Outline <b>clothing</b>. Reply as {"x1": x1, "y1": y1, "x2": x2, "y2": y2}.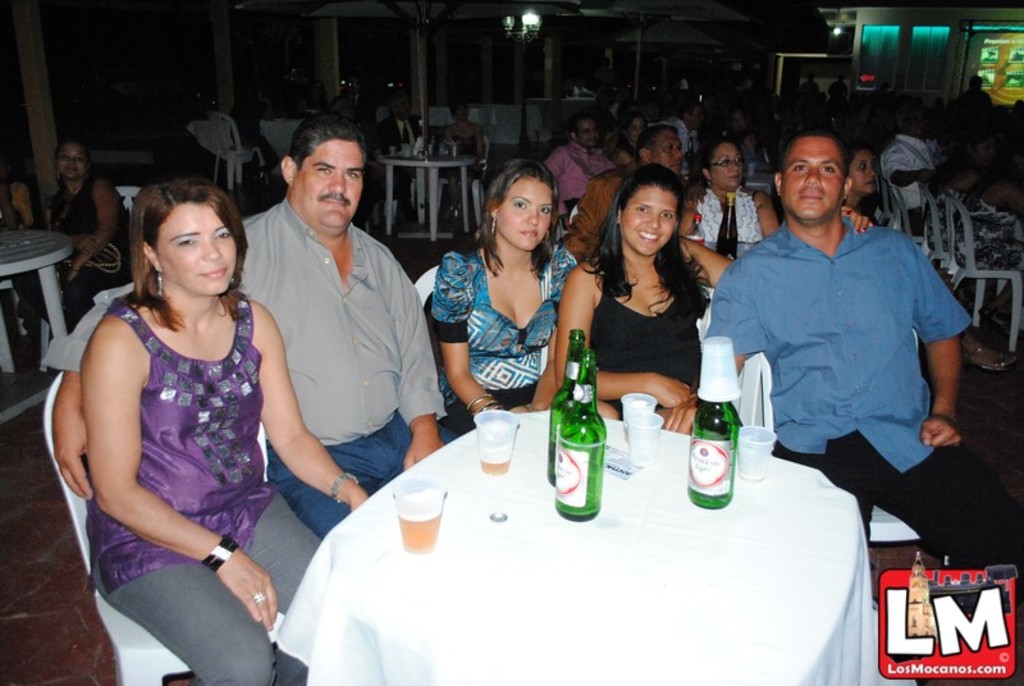
{"x1": 589, "y1": 267, "x2": 707, "y2": 416}.
